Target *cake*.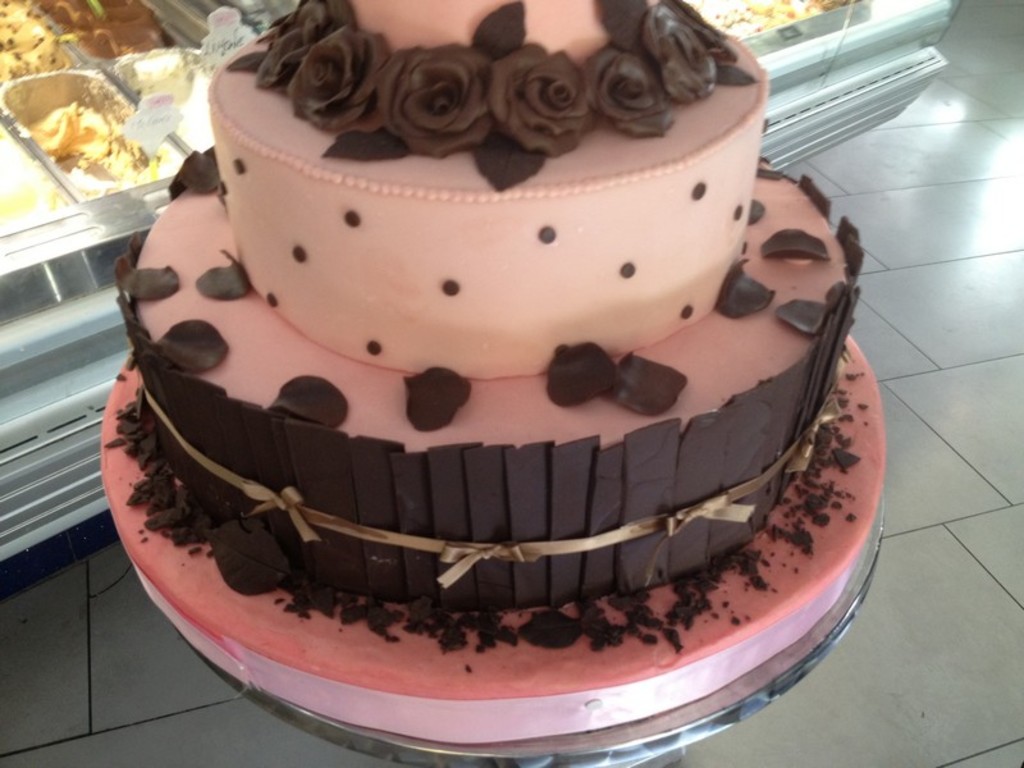
Target region: bbox=[102, 0, 888, 744].
